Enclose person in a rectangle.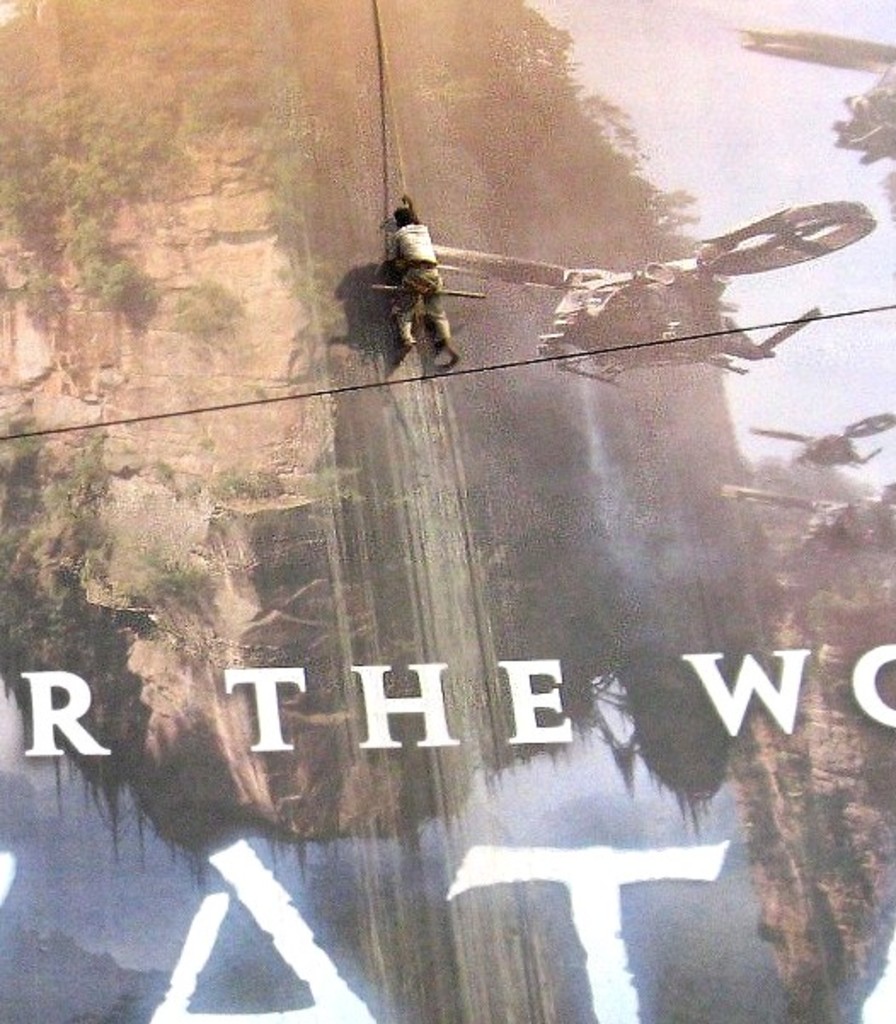
366,179,468,382.
